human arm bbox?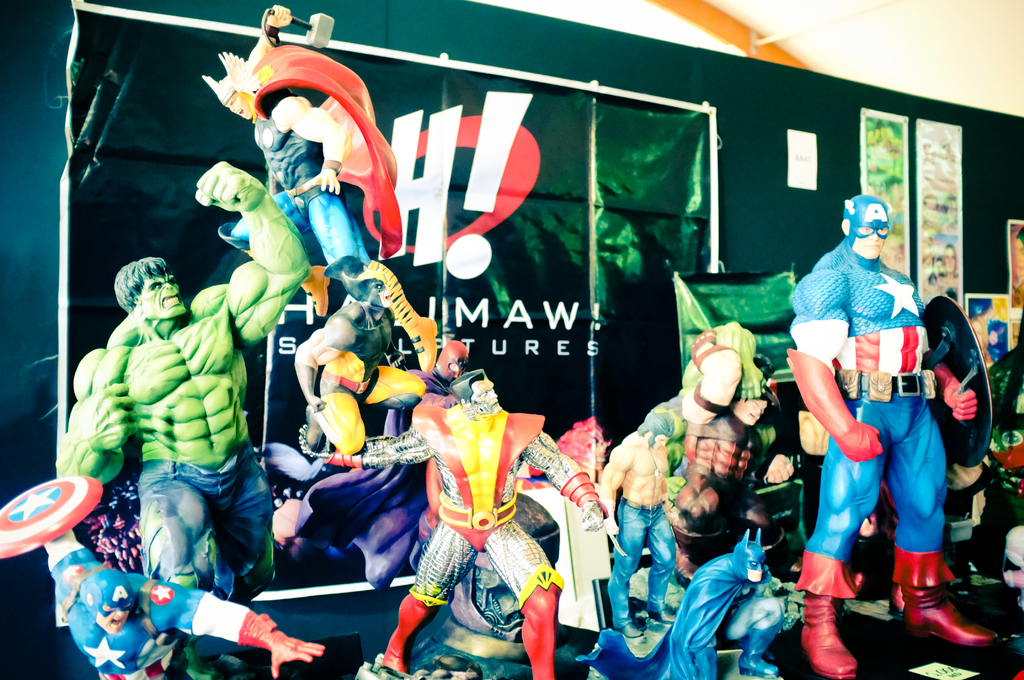
<bbox>264, 93, 348, 198</bbox>
